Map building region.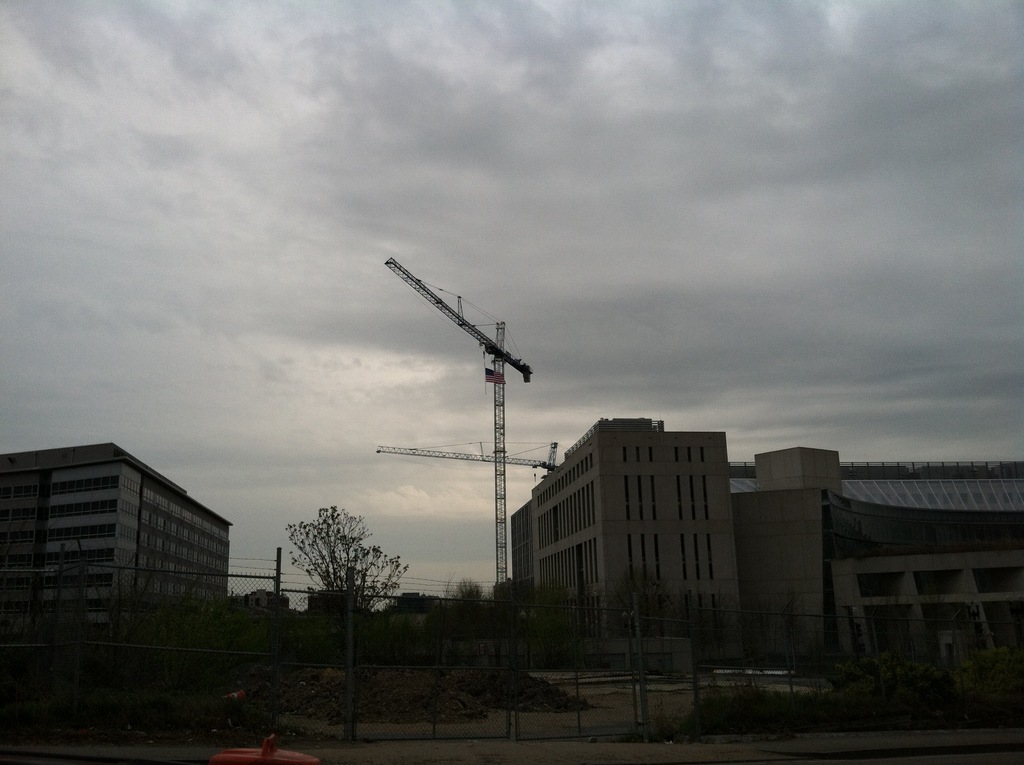
Mapped to (x1=510, y1=503, x2=534, y2=580).
